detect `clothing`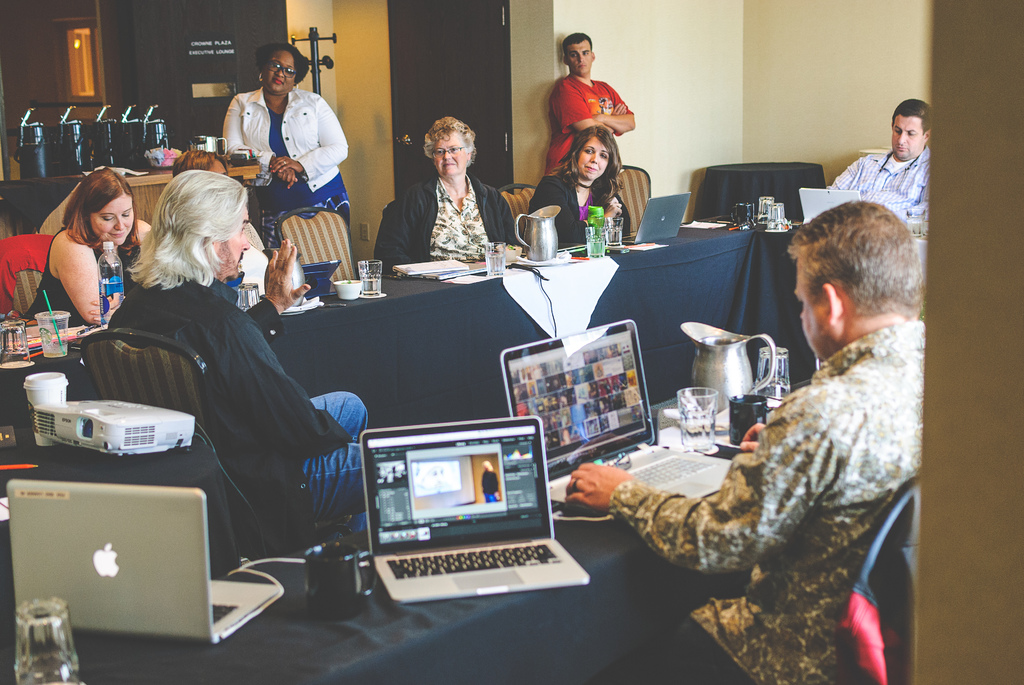
95, 246, 376, 518
